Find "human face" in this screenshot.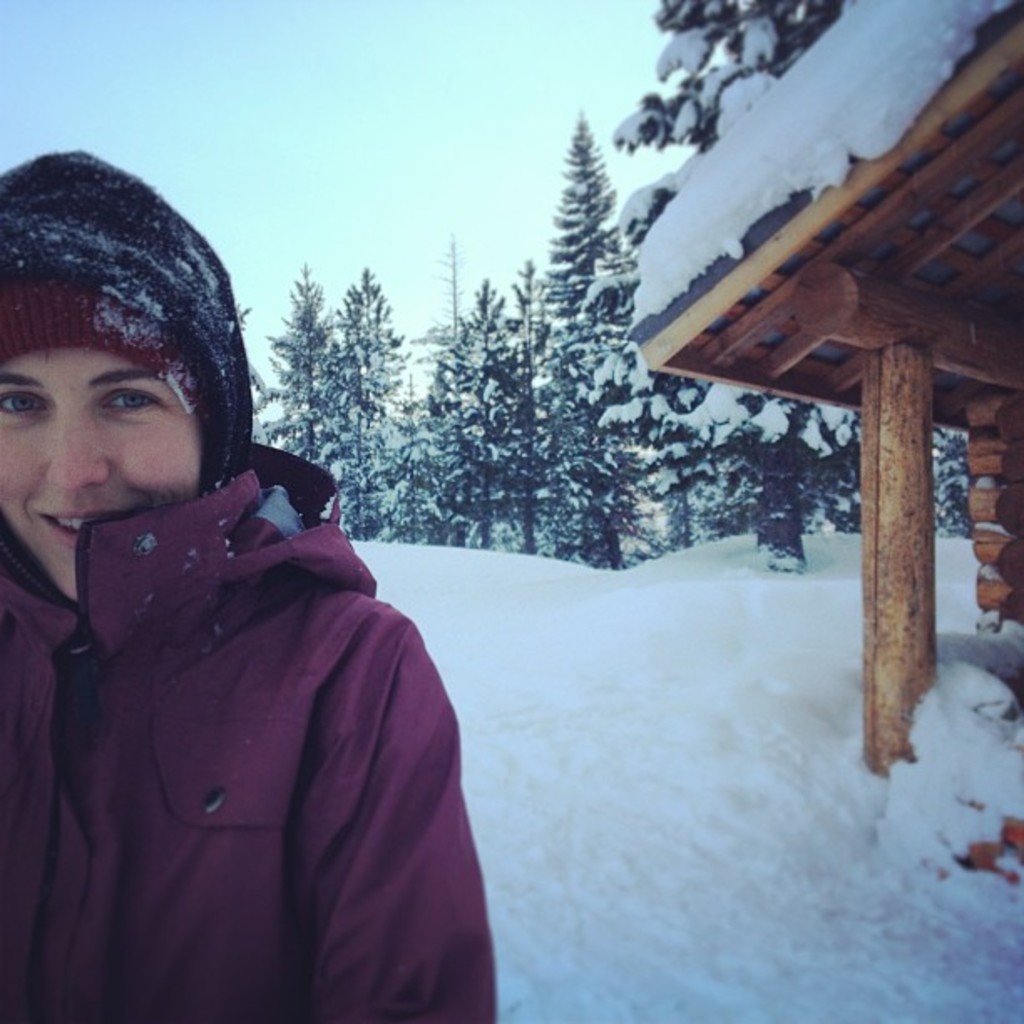
The bounding box for "human face" is region(0, 341, 202, 601).
